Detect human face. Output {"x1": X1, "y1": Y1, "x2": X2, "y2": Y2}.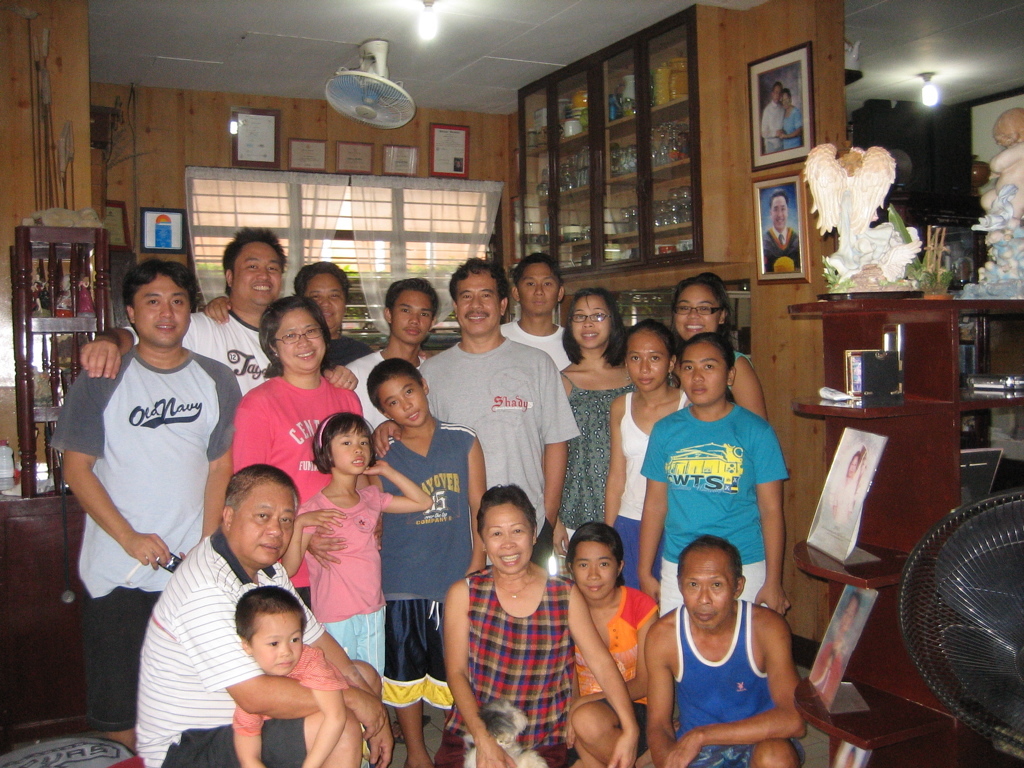
{"x1": 576, "y1": 302, "x2": 616, "y2": 353}.
